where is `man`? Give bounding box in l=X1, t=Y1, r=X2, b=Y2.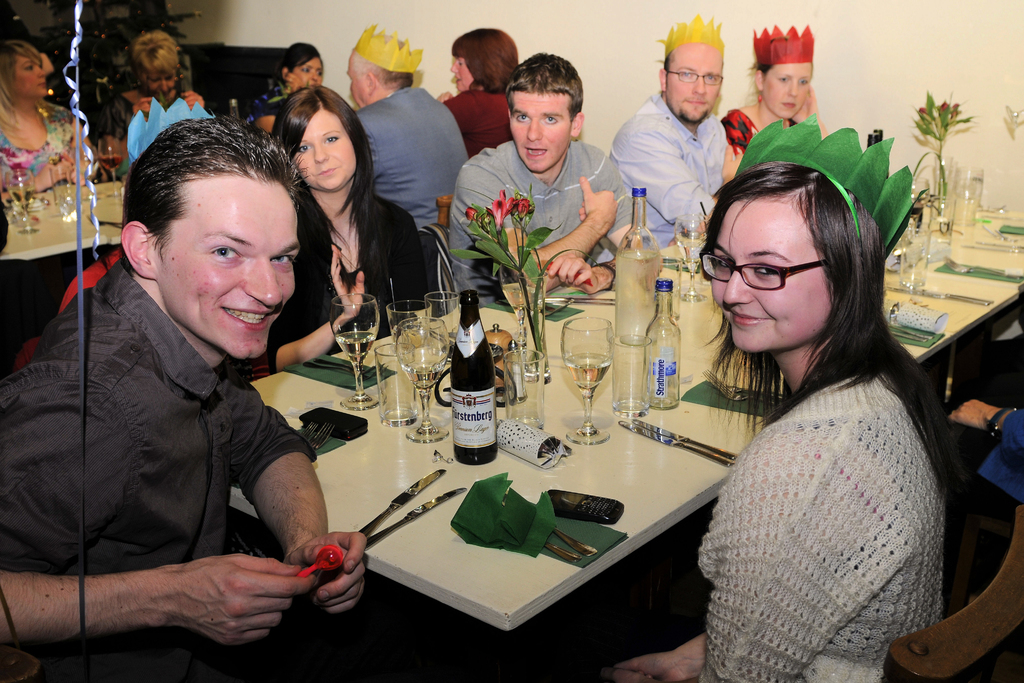
l=13, t=92, r=358, b=674.
